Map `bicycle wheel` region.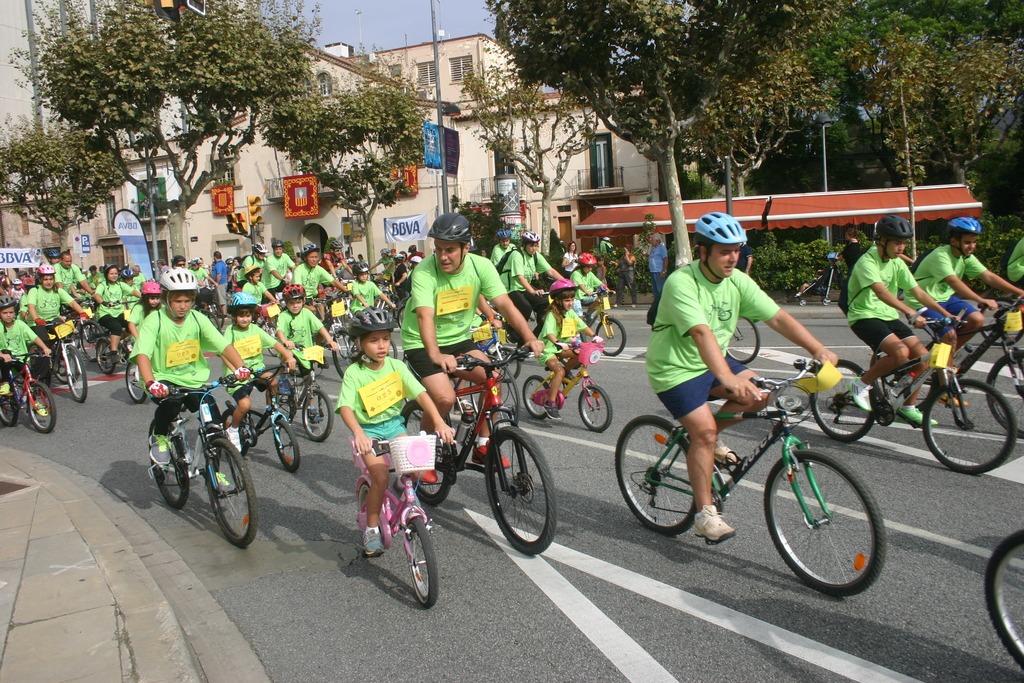
Mapped to bbox=(404, 516, 440, 611).
